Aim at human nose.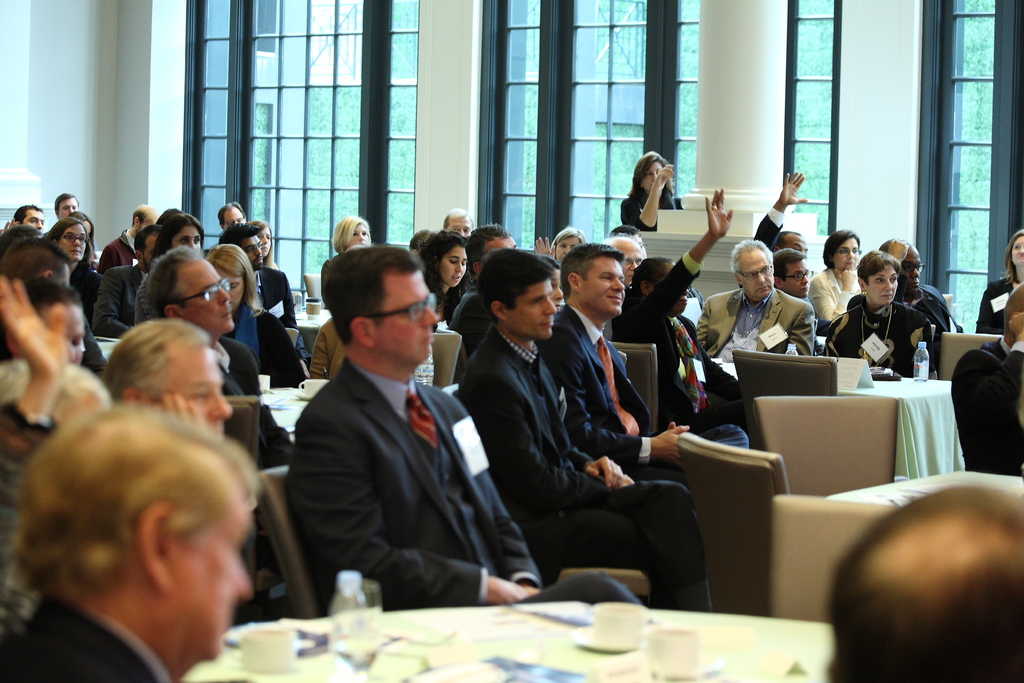
Aimed at (left=562, top=247, right=570, bottom=254).
